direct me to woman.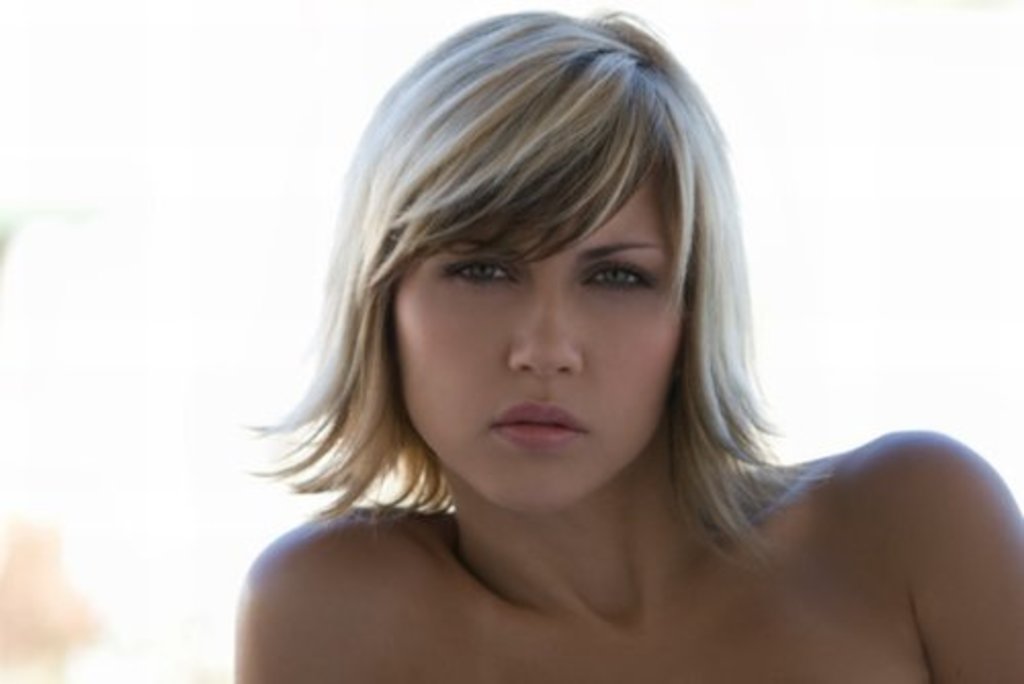
Direction: (left=201, top=0, right=956, bottom=683).
